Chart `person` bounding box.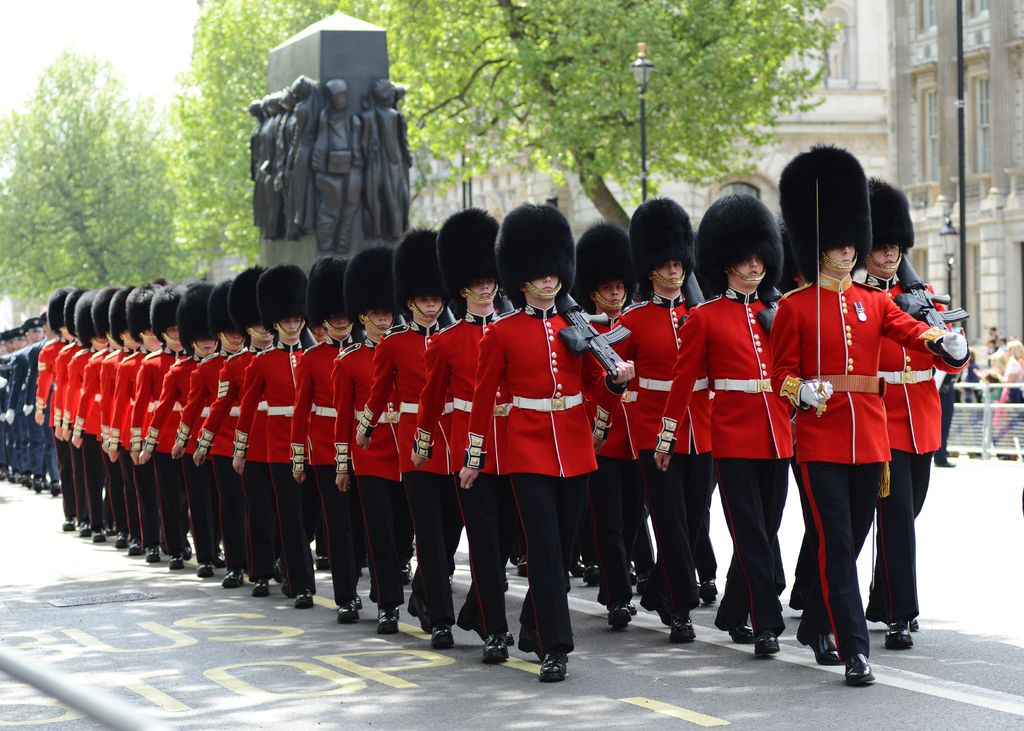
Charted: x1=232 y1=257 x2=321 y2=604.
